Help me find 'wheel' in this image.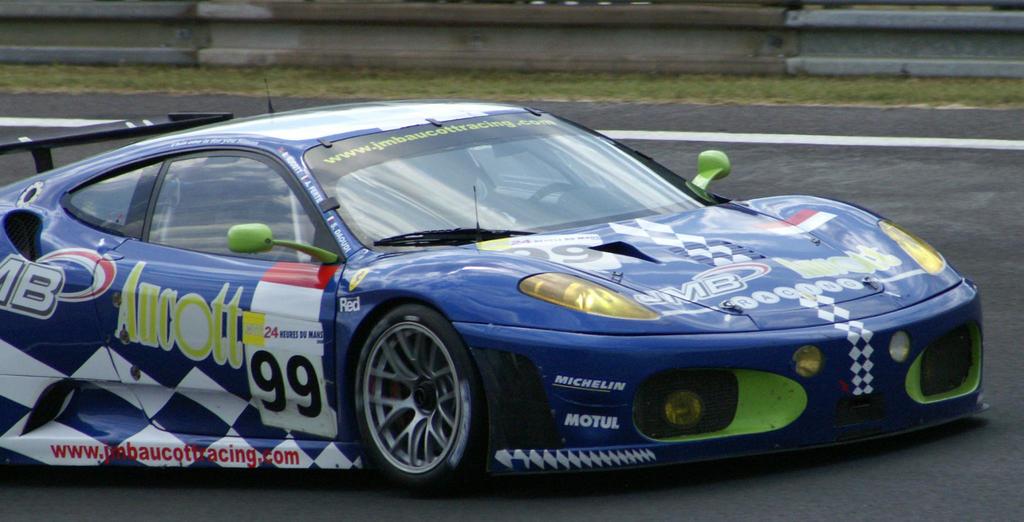
Found it: [x1=348, y1=310, x2=474, y2=494].
